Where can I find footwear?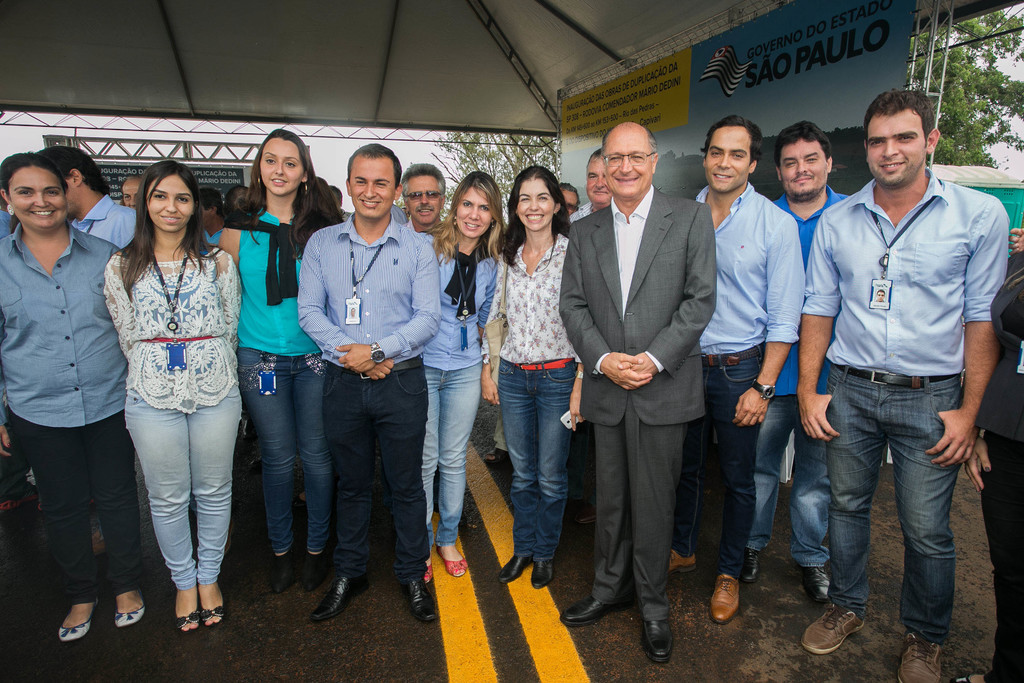
You can find it at region(531, 557, 550, 588).
